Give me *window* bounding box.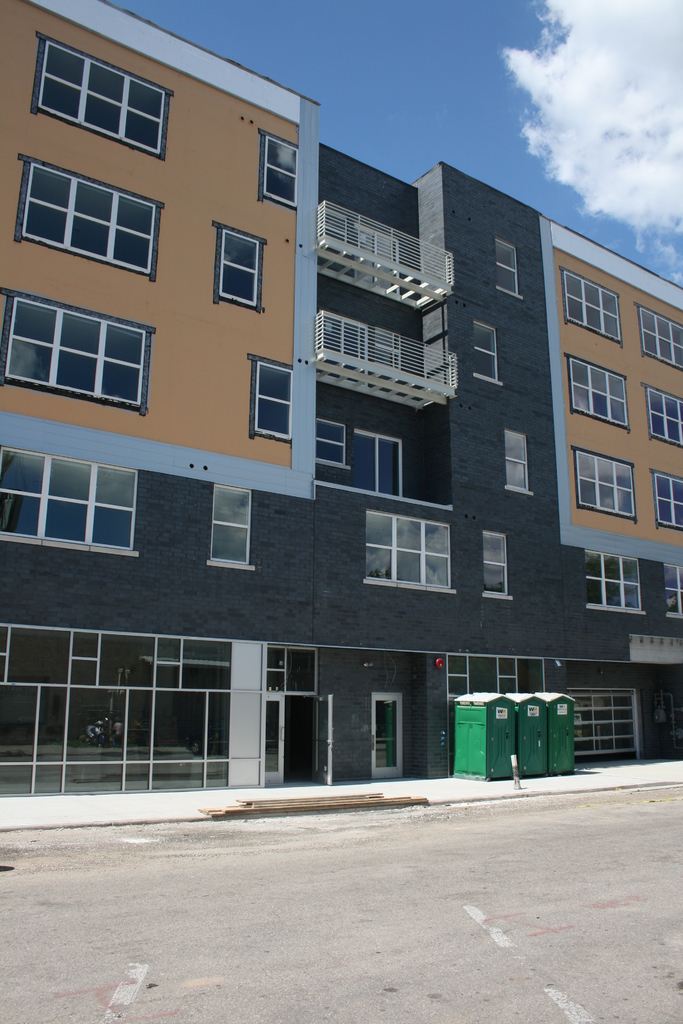
x1=565 y1=356 x2=625 y2=432.
